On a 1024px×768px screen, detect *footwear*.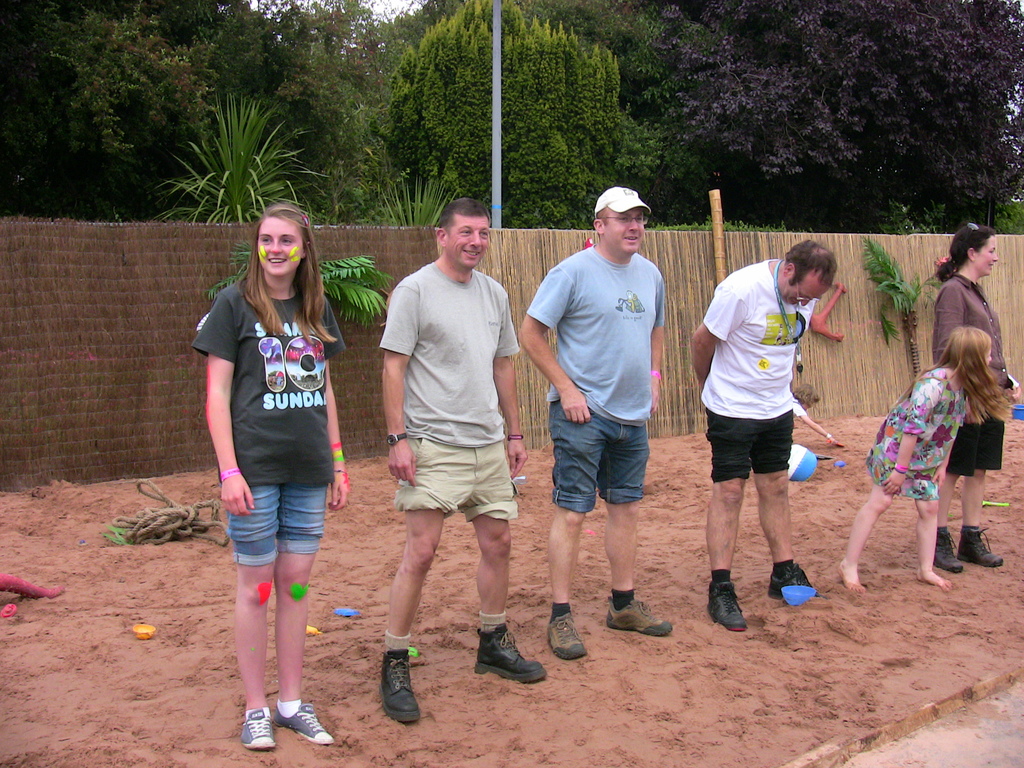
(left=239, top=707, right=271, bottom=752).
